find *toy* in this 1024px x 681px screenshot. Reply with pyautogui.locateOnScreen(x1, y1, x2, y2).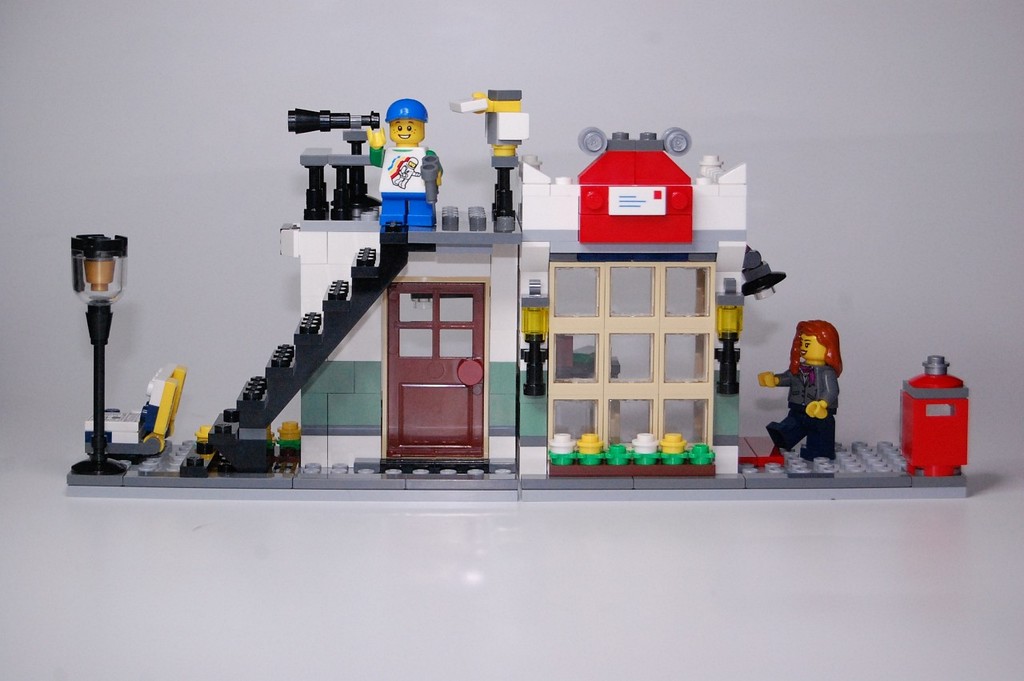
pyautogui.locateOnScreen(758, 320, 845, 460).
